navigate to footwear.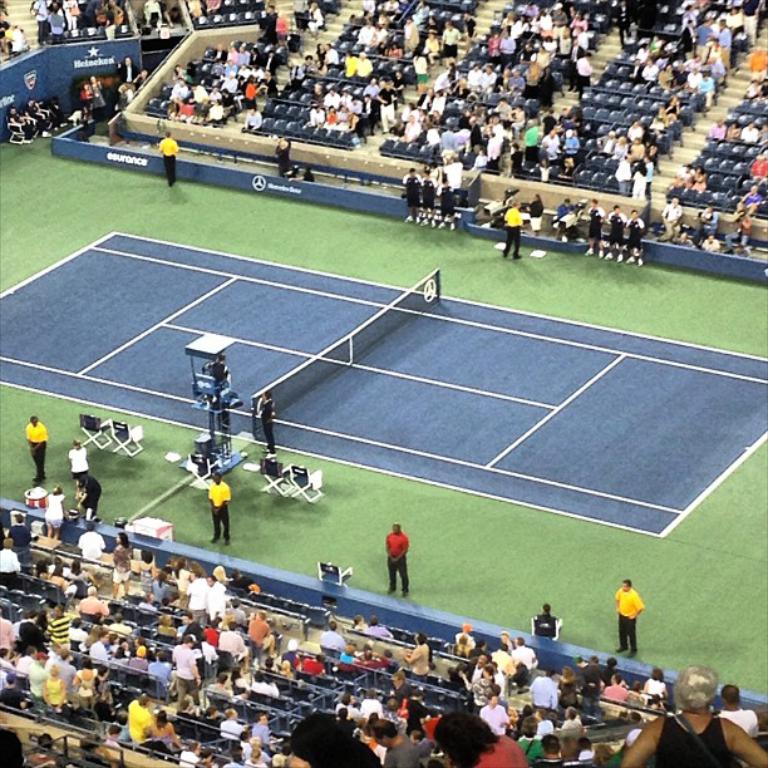
Navigation target: bbox=[438, 222, 445, 230].
